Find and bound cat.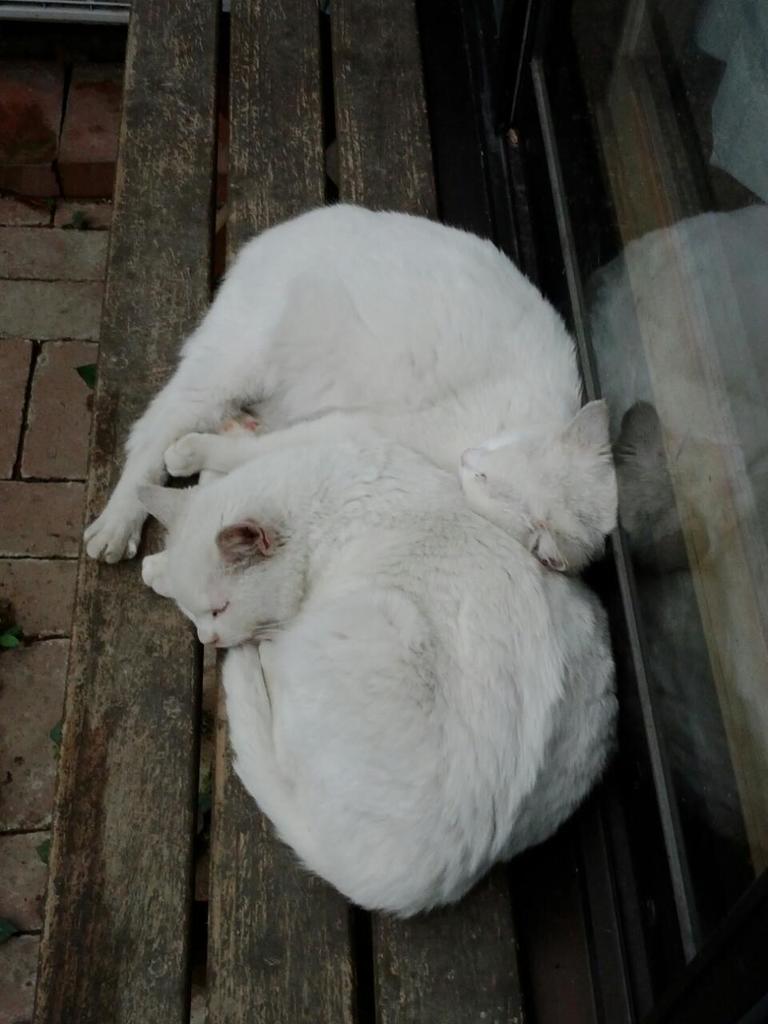
Bound: 126/434/622/916.
